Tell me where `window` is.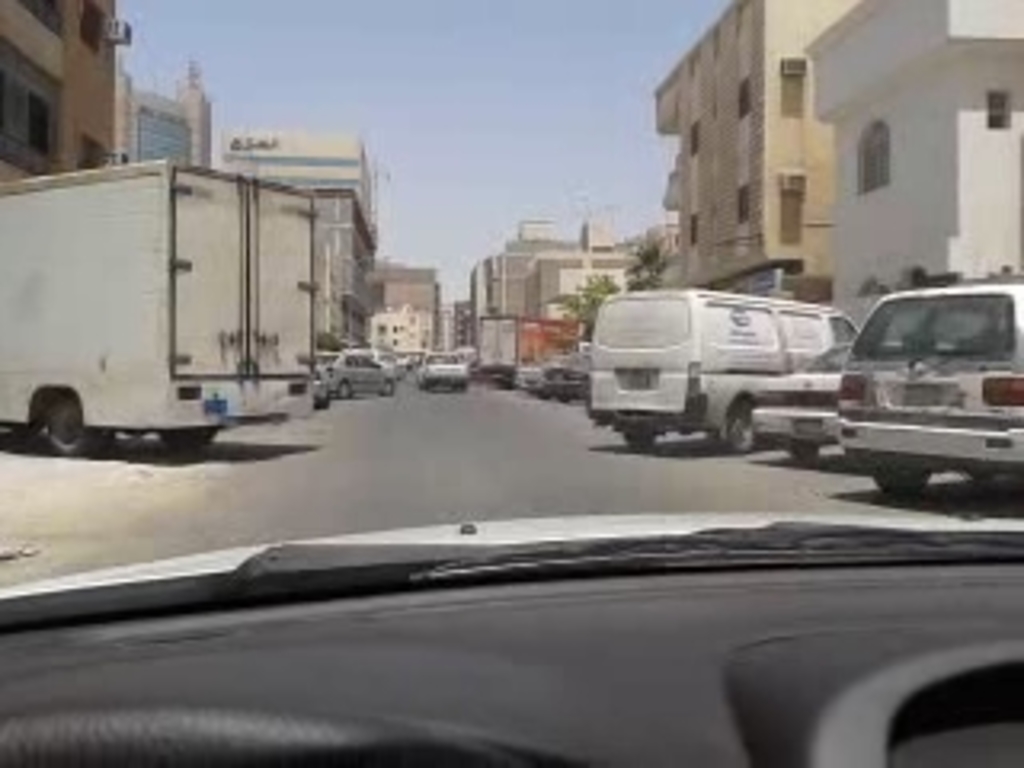
`window` is at x1=83, y1=138, x2=112, y2=173.
